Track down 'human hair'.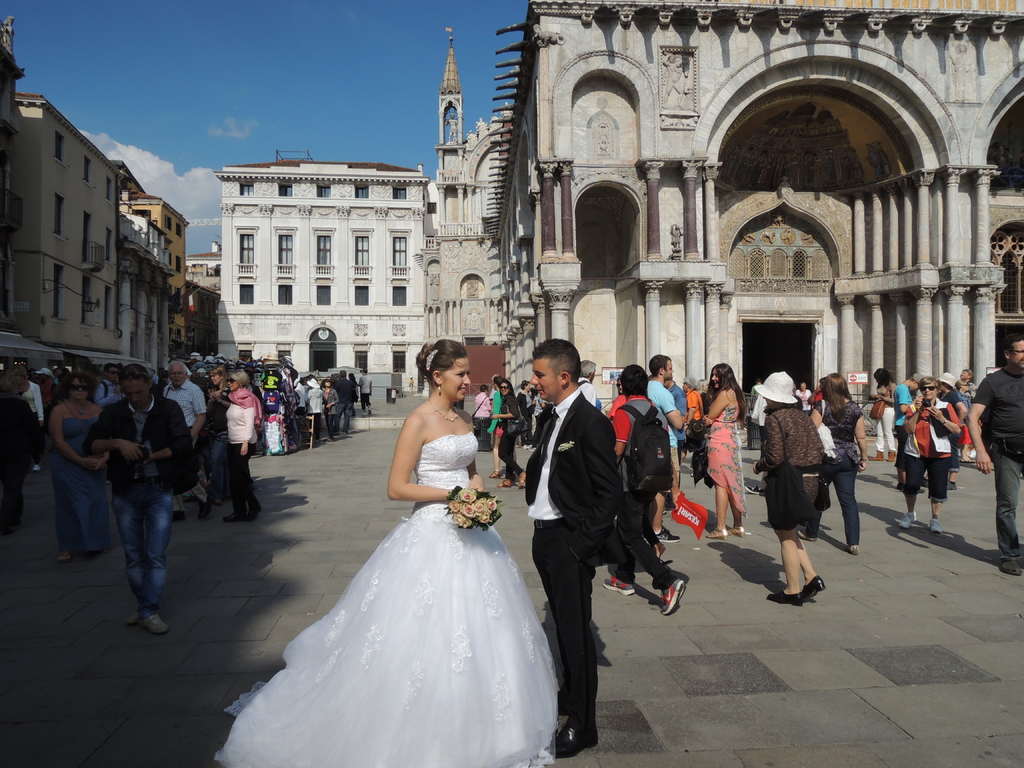
Tracked to (228,368,250,385).
